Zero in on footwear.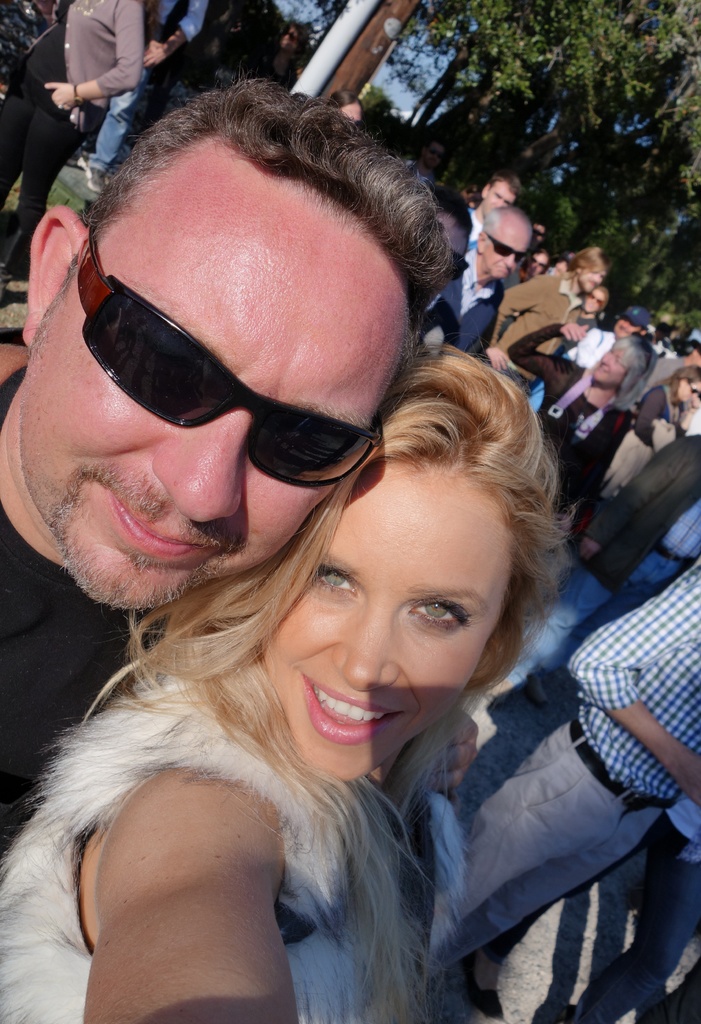
Zeroed in: 465,955,503,1018.
